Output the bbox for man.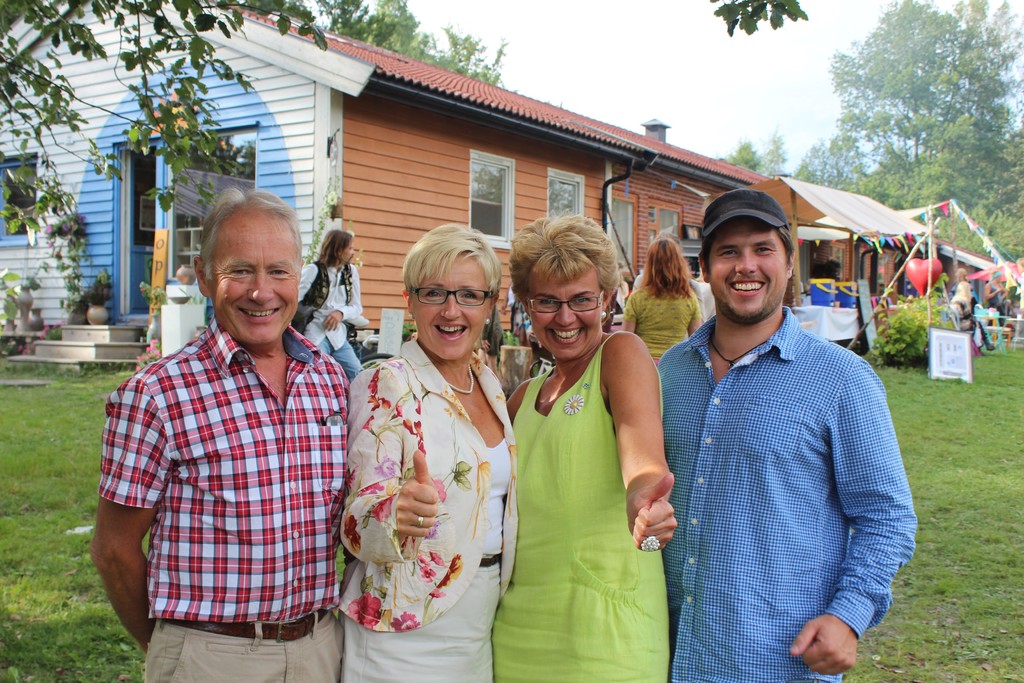
(111,160,360,673).
